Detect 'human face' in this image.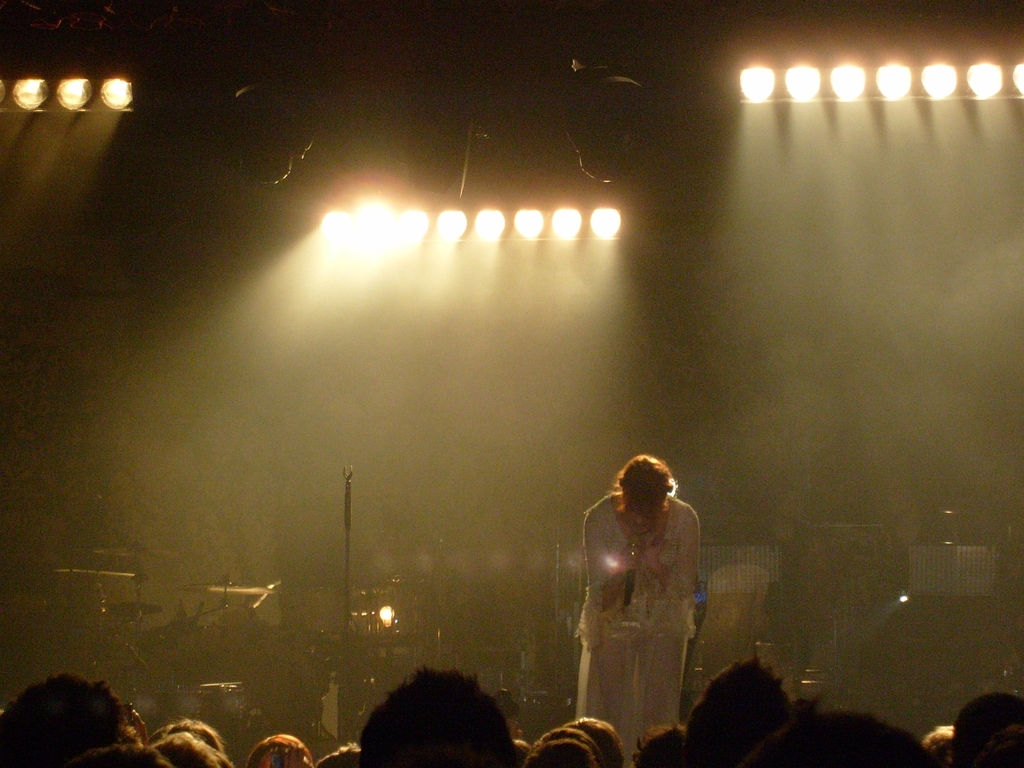
Detection: [623,510,658,533].
